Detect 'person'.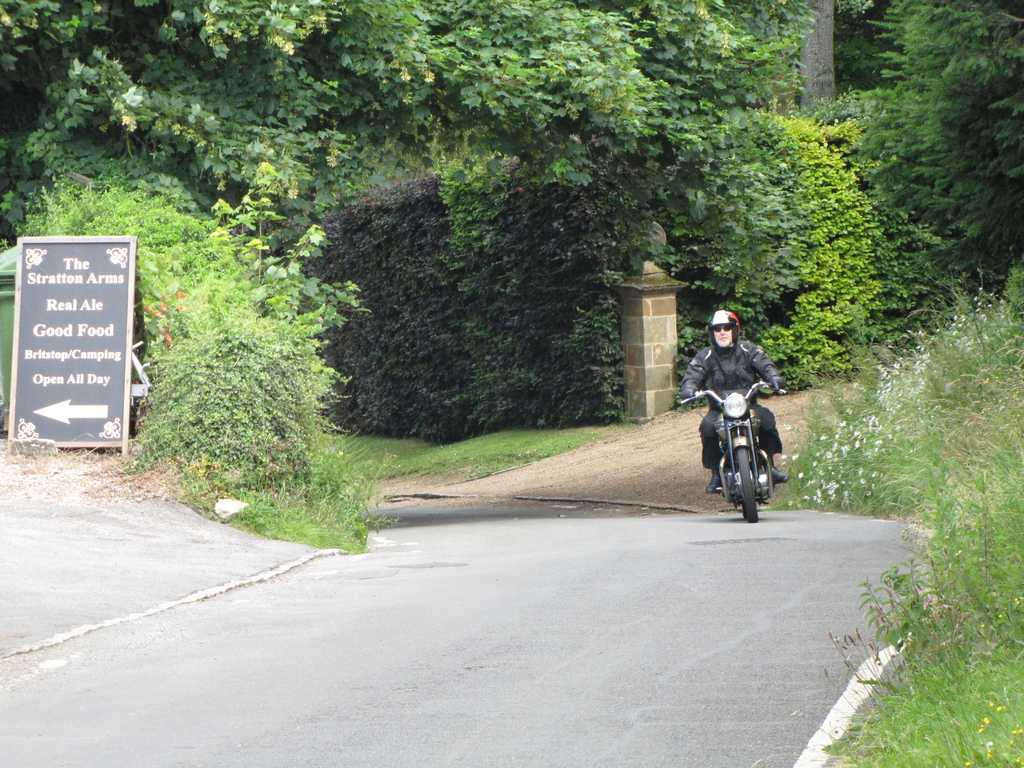
Detected at <region>698, 300, 782, 532</region>.
